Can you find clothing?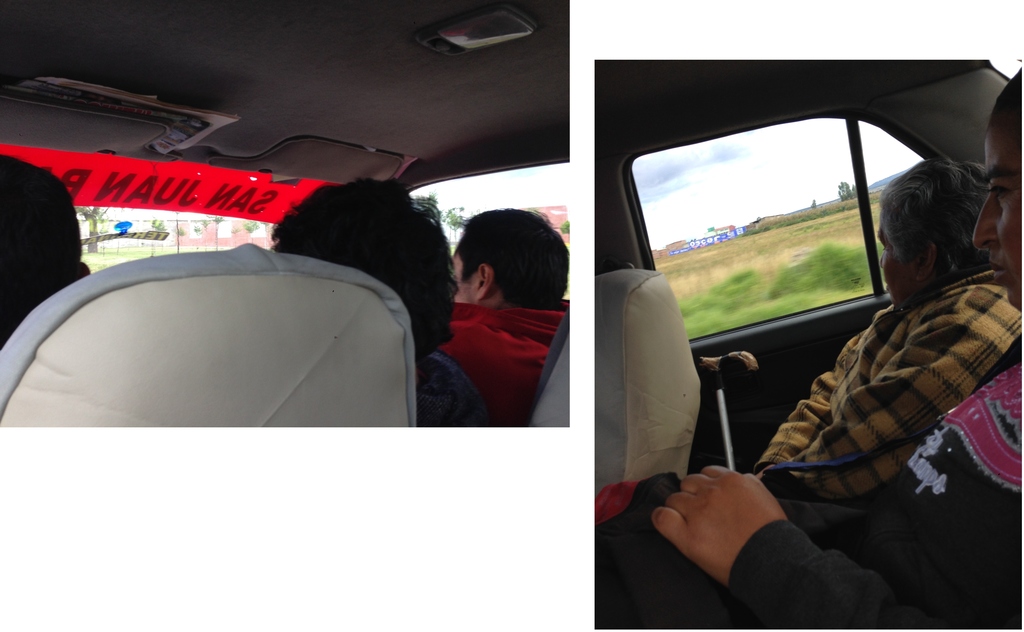
Yes, bounding box: region(436, 298, 565, 418).
